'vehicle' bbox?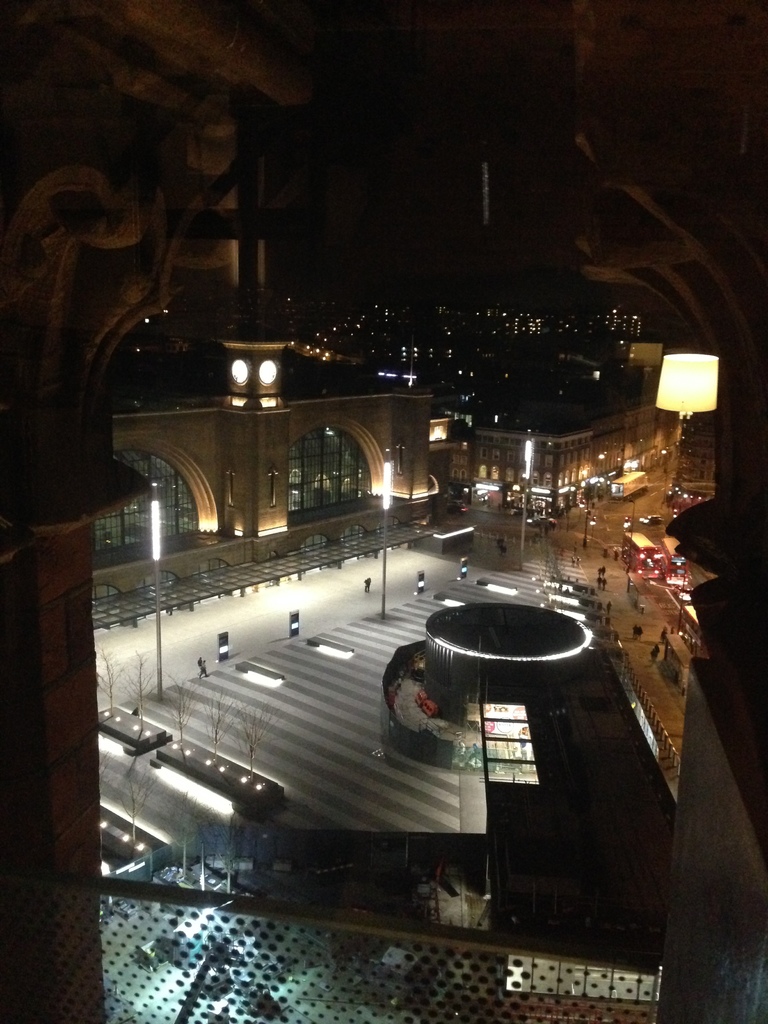
x1=608, y1=470, x2=646, y2=505
